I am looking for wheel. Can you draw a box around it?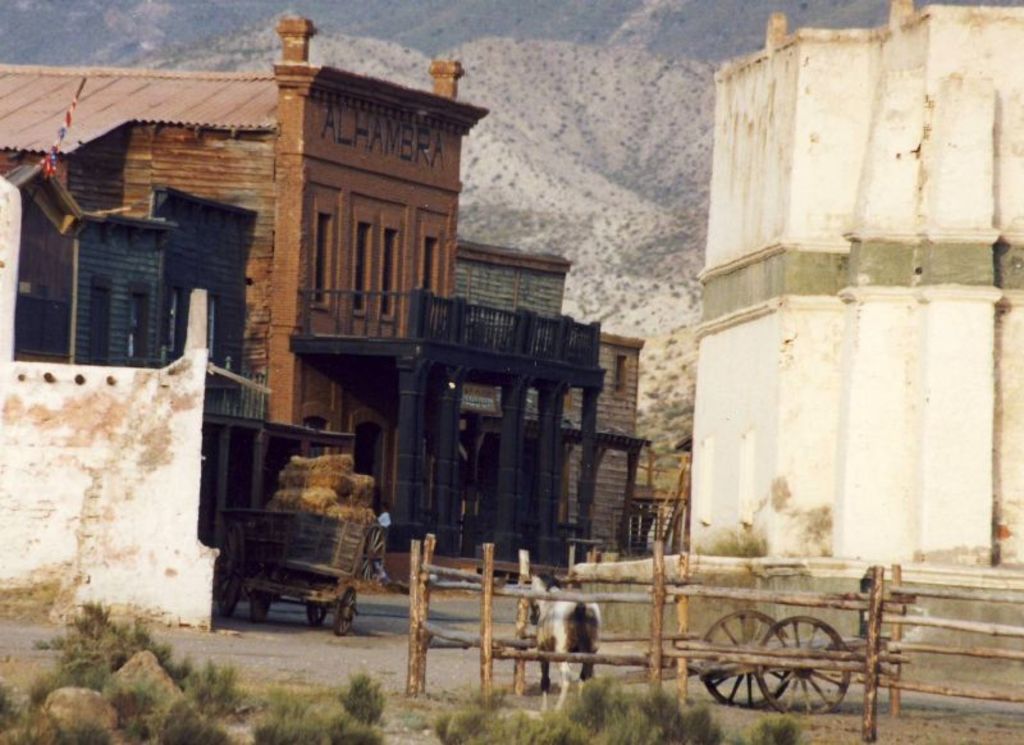
Sure, the bounding box is <bbox>311, 604, 325, 625</bbox>.
